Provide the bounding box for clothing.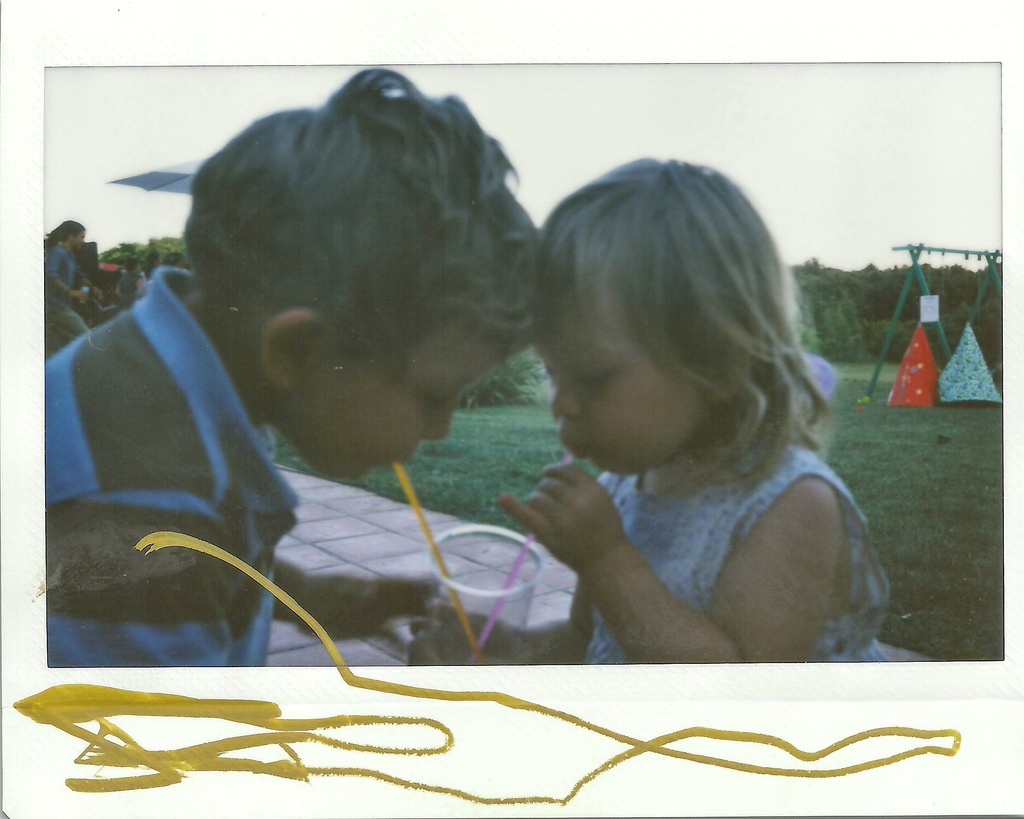
<bbox>45, 266, 297, 664</bbox>.
